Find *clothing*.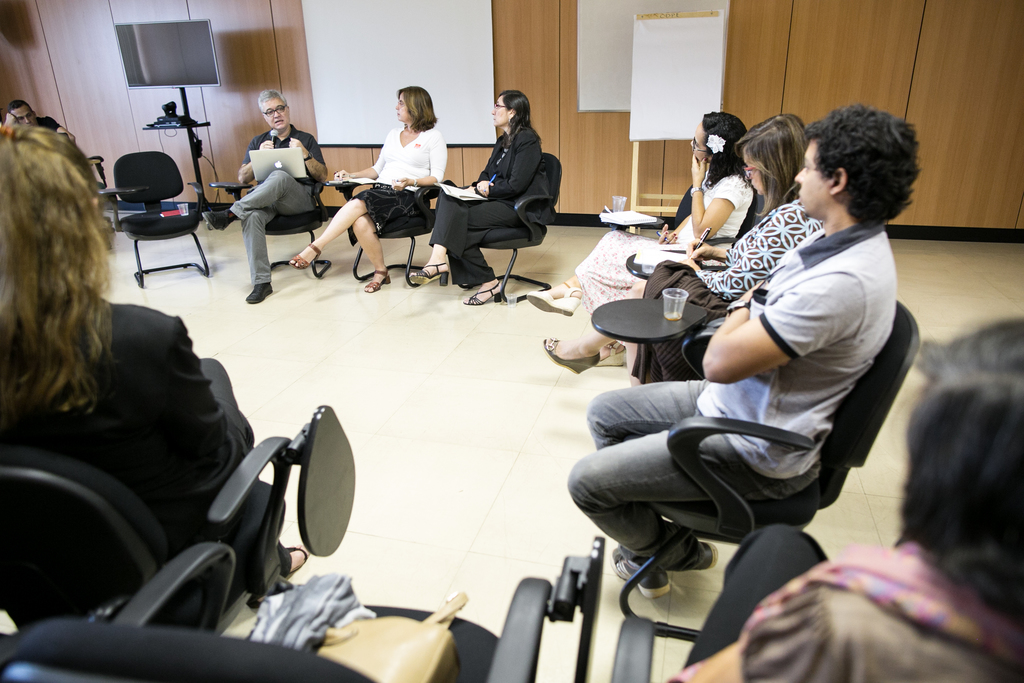
<box>40,115,62,131</box>.
